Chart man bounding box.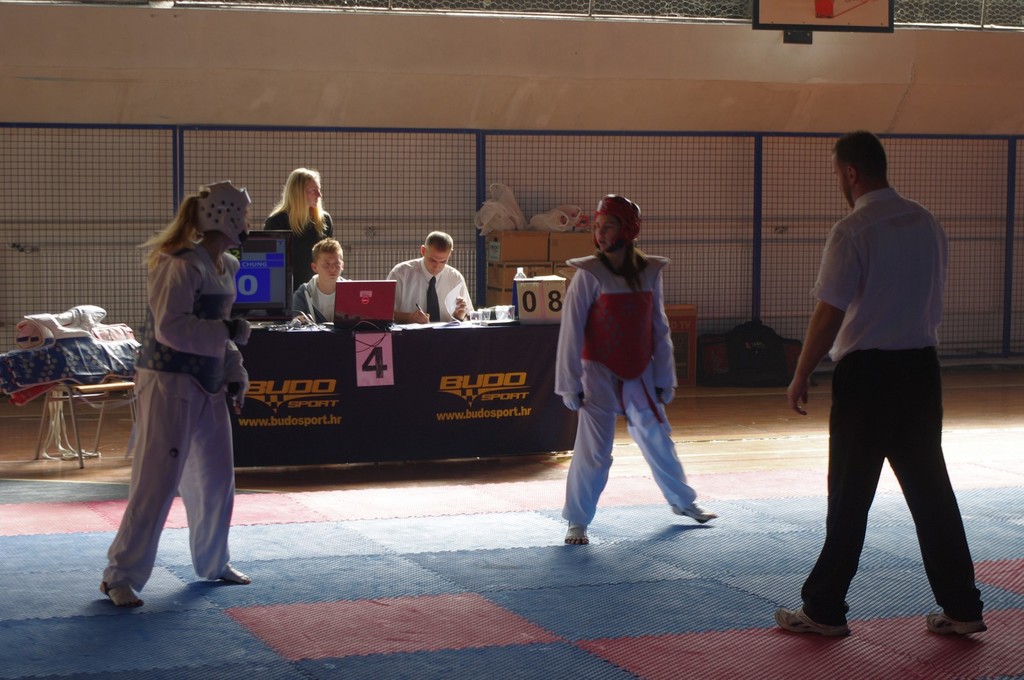
Charted: {"left": 291, "top": 239, "right": 349, "bottom": 322}.
